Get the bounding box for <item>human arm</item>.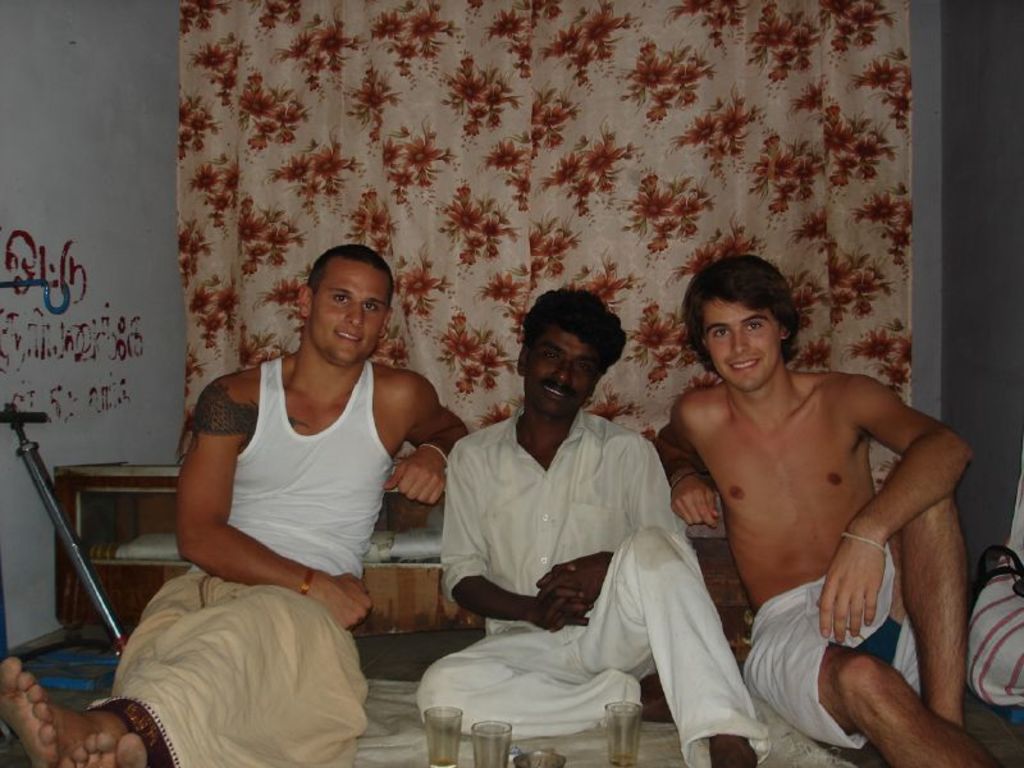
<region>534, 429, 684, 630</region>.
